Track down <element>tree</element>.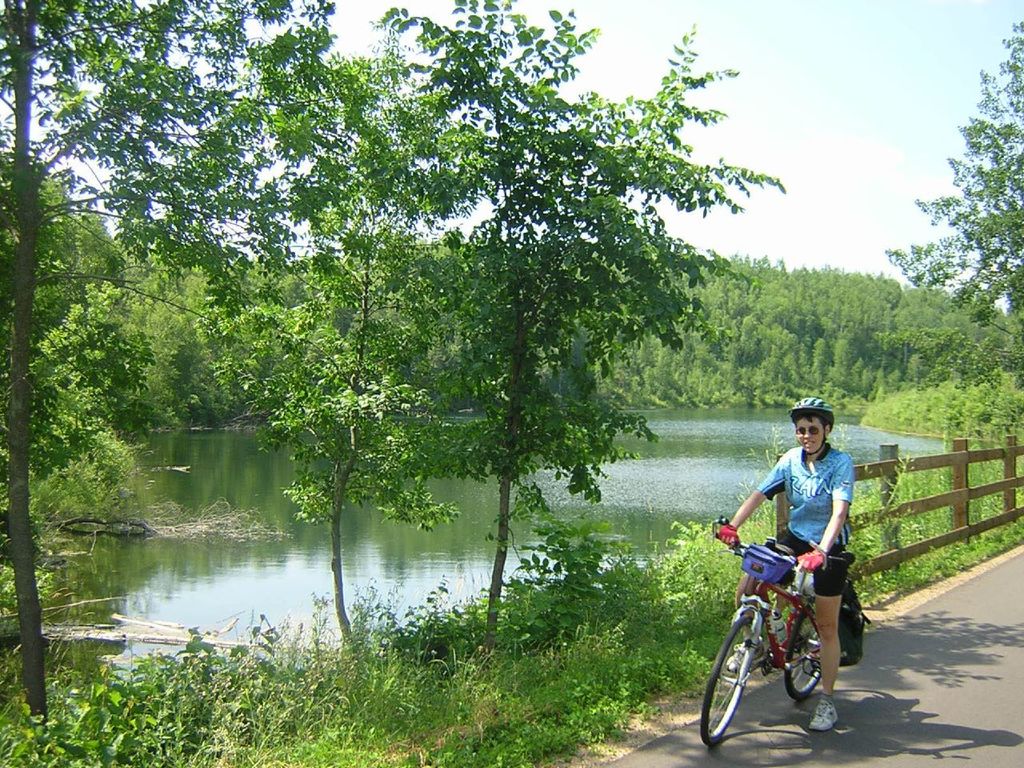
Tracked to 814,332,835,390.
